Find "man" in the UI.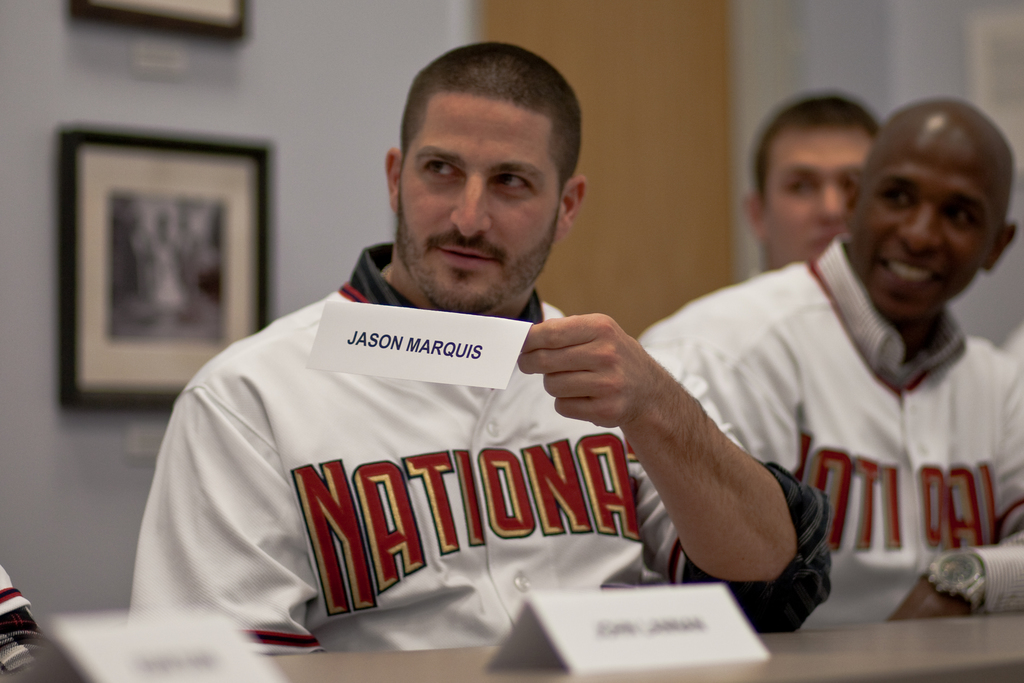
UI element at (left=740, top=87, right=882, bottom=278).
